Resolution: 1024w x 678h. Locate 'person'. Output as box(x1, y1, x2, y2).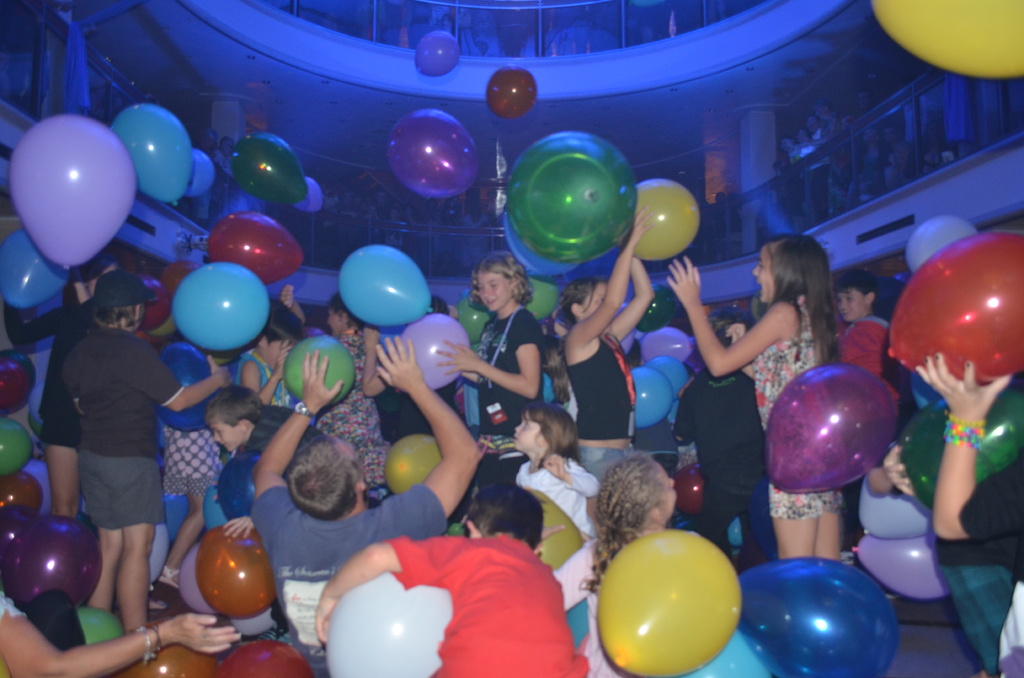
box(60, 258, 229, 613).
